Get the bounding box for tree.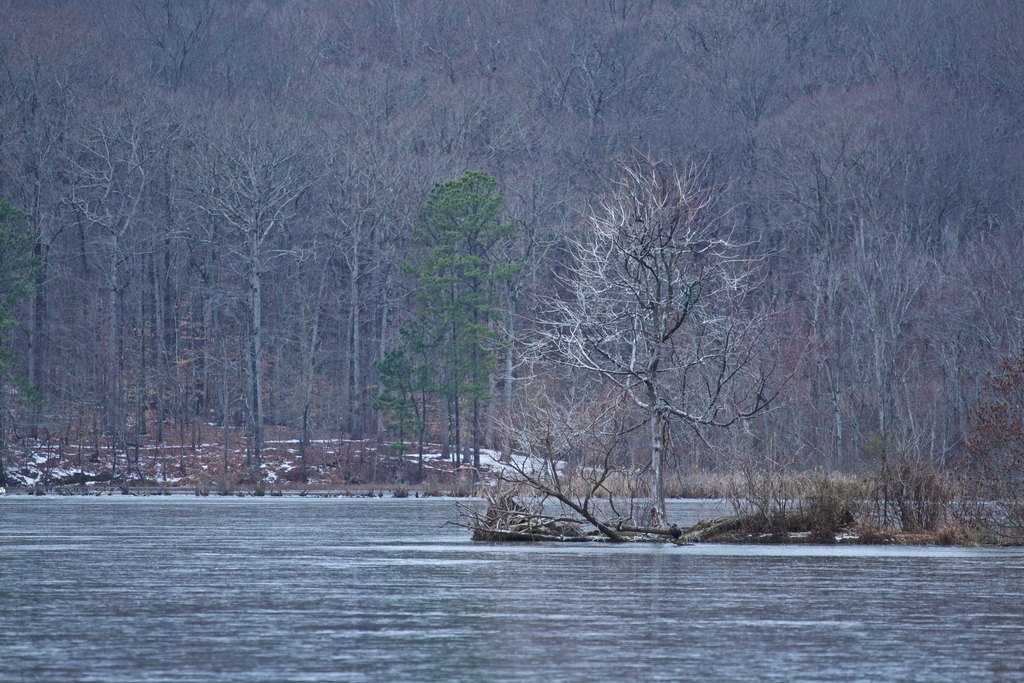
(374, 169, 534, 490).
